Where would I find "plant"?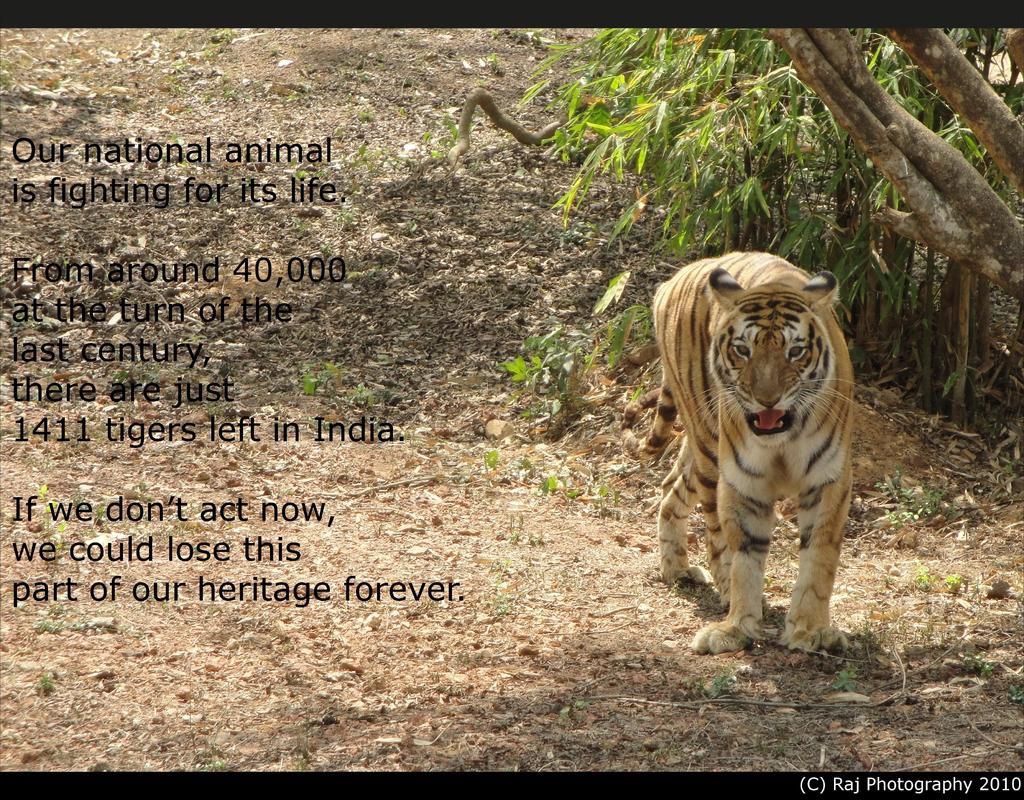
At box(835, 659, 859, 700).
